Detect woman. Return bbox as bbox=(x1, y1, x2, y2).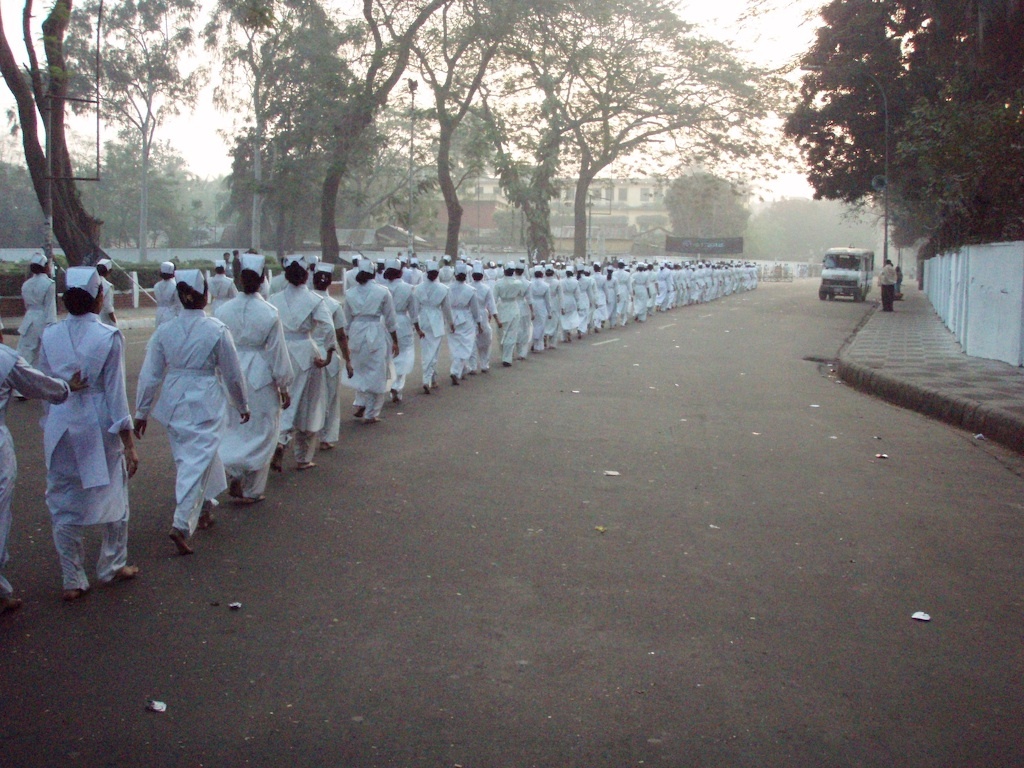
bbox=(509, 265, 537, 364).
